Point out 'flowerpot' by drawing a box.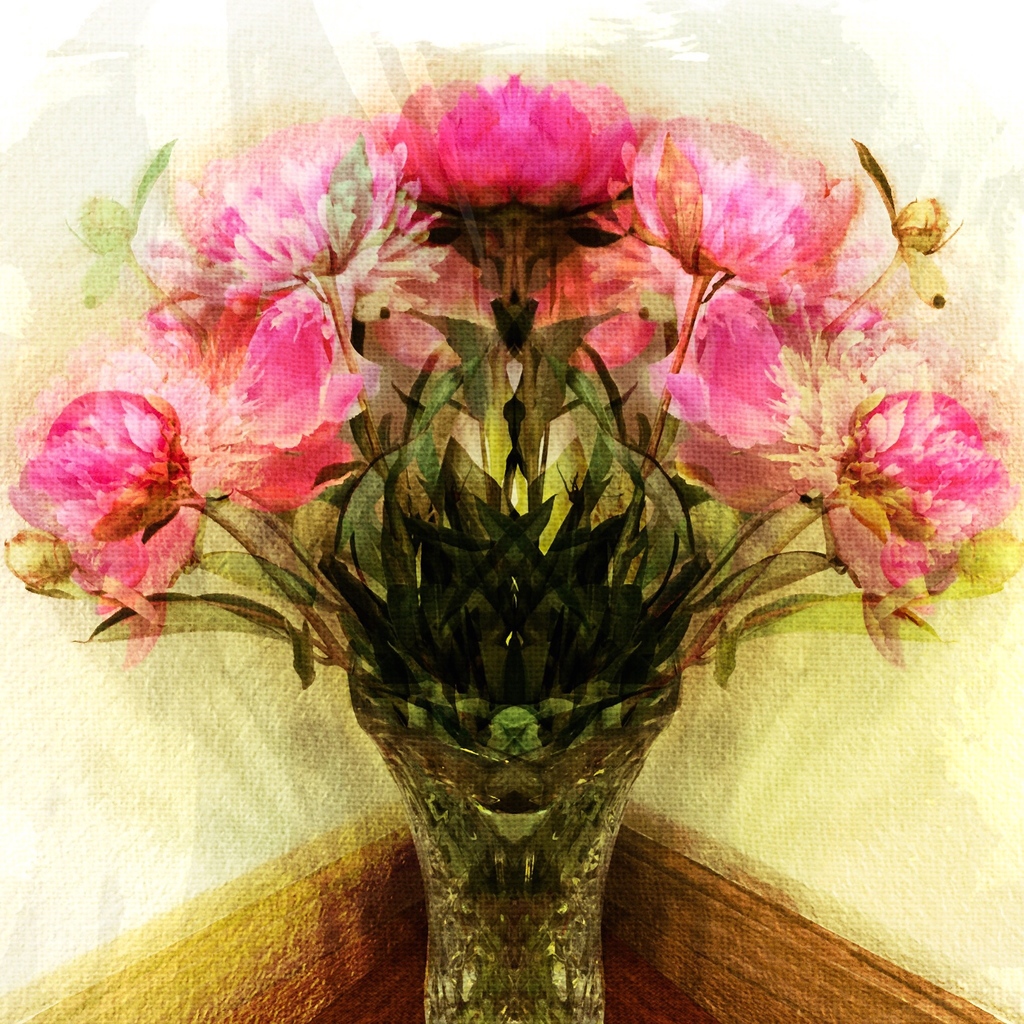
detection(262, 182, 761, 1011).
